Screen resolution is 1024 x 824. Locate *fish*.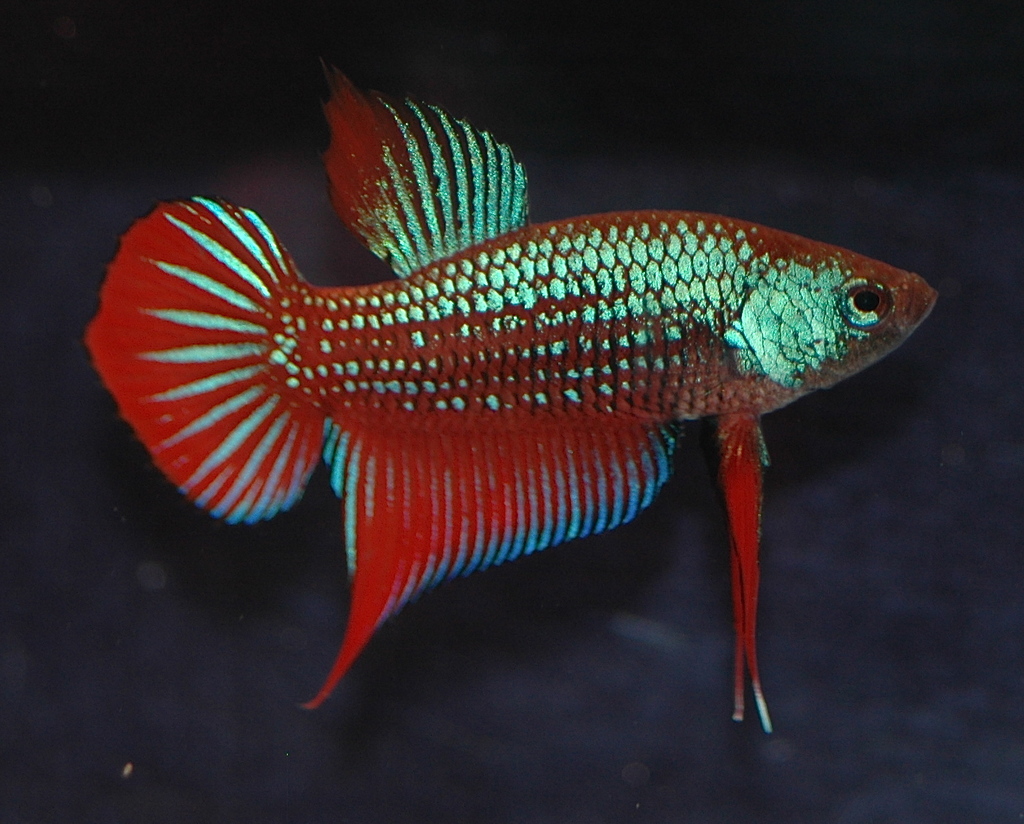
(69,83,919,745).
